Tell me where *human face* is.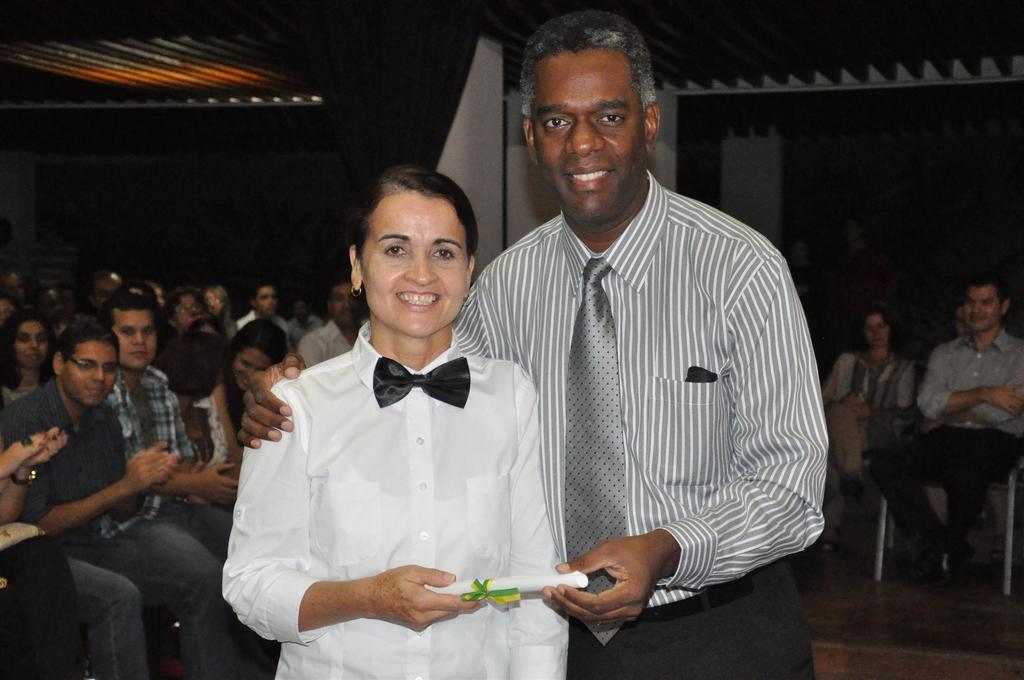
*human face* is at {"left": 31, "top": 286, "right": 60, "bottom": 320}.
